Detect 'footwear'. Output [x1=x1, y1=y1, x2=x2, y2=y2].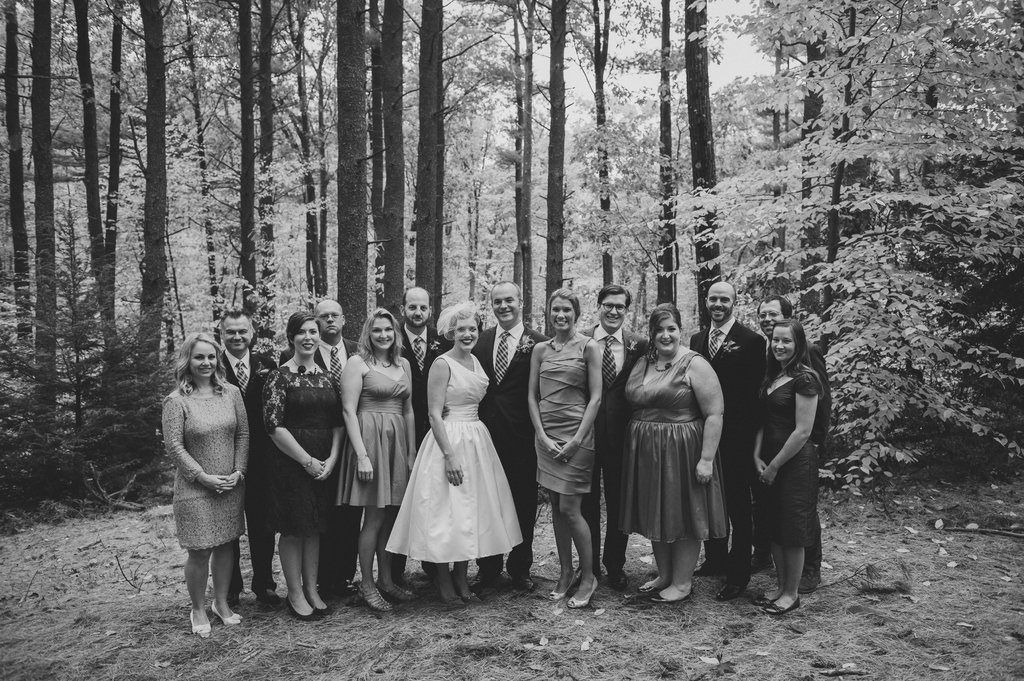
[x1=712, y1=568, x2=746, y2=598].
